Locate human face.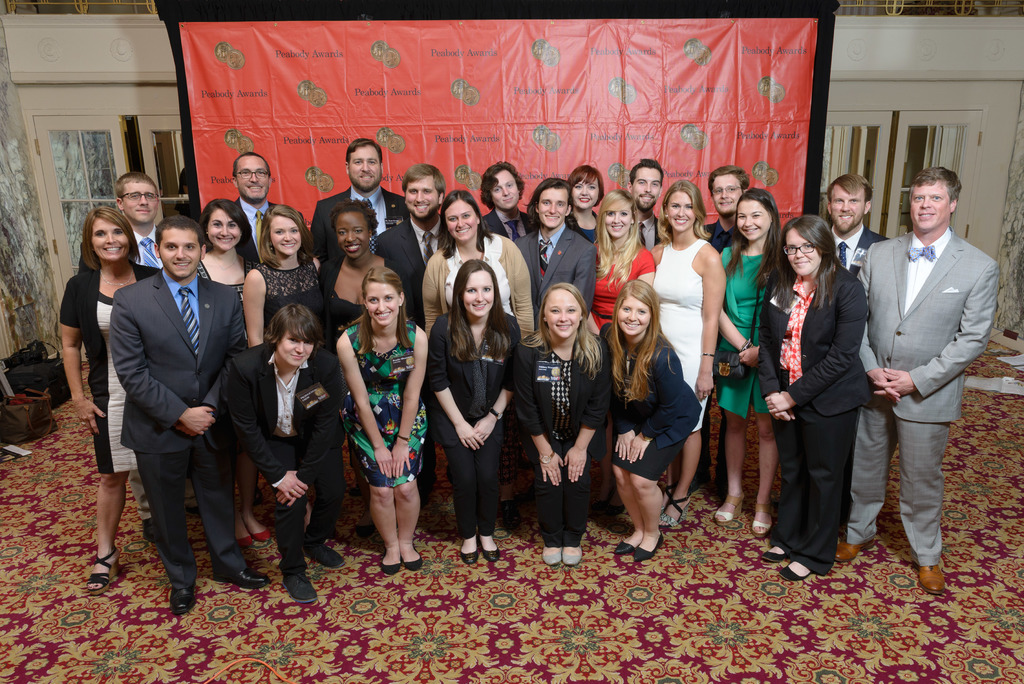
Bounding box: (666,191,697,233).
